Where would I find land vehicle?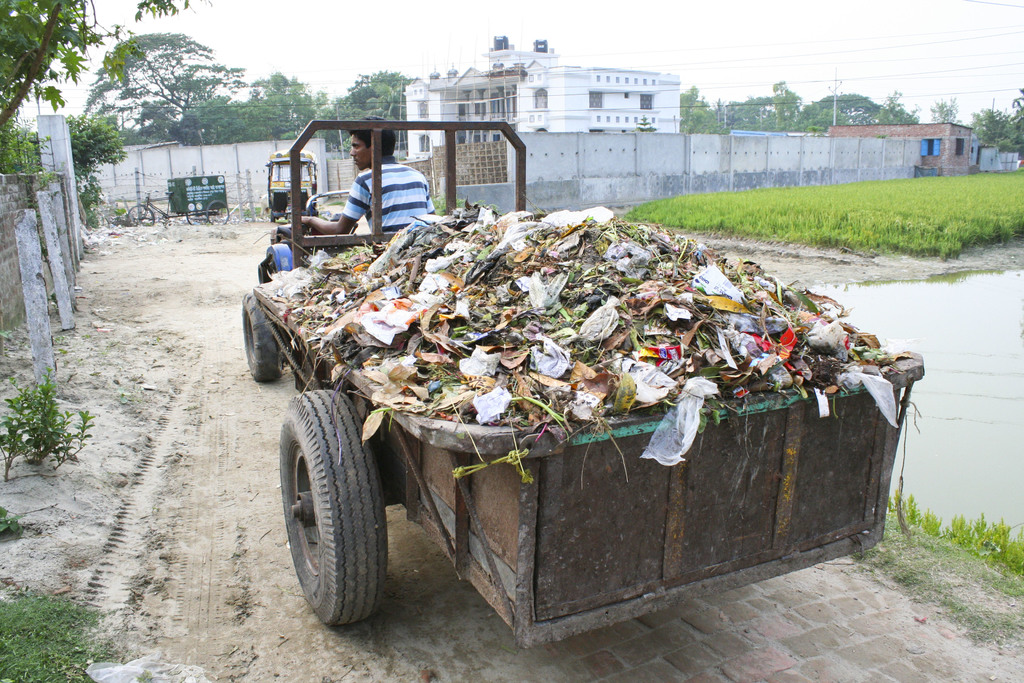
At left=125, top=174, right=230, bottom=223.
